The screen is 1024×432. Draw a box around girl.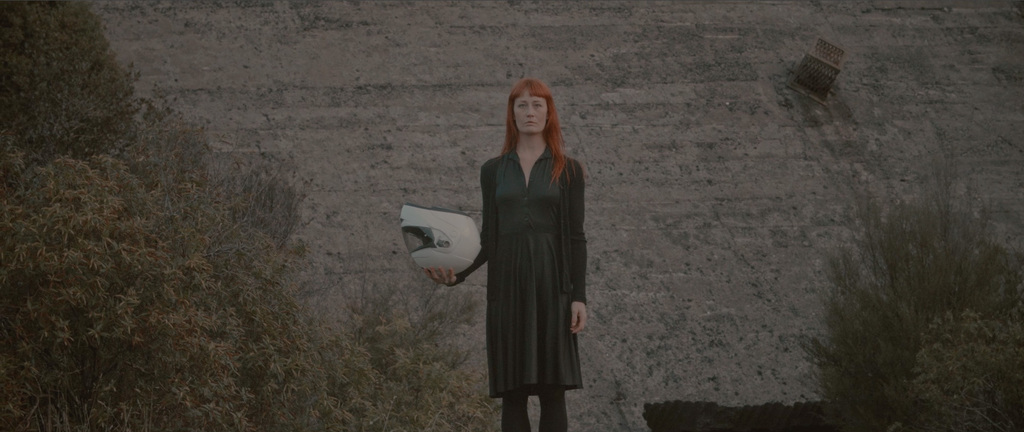
box(423, 81, 584, 431).
